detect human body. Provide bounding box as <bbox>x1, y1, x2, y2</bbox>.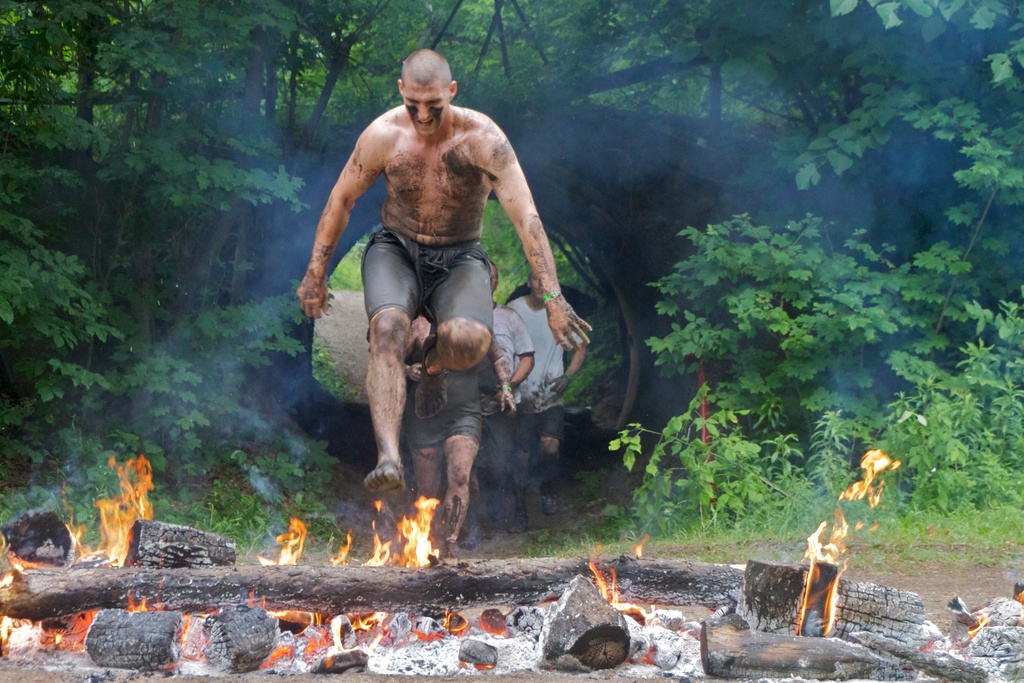
<bbox>309, 19, 544, 517</bbox>.
